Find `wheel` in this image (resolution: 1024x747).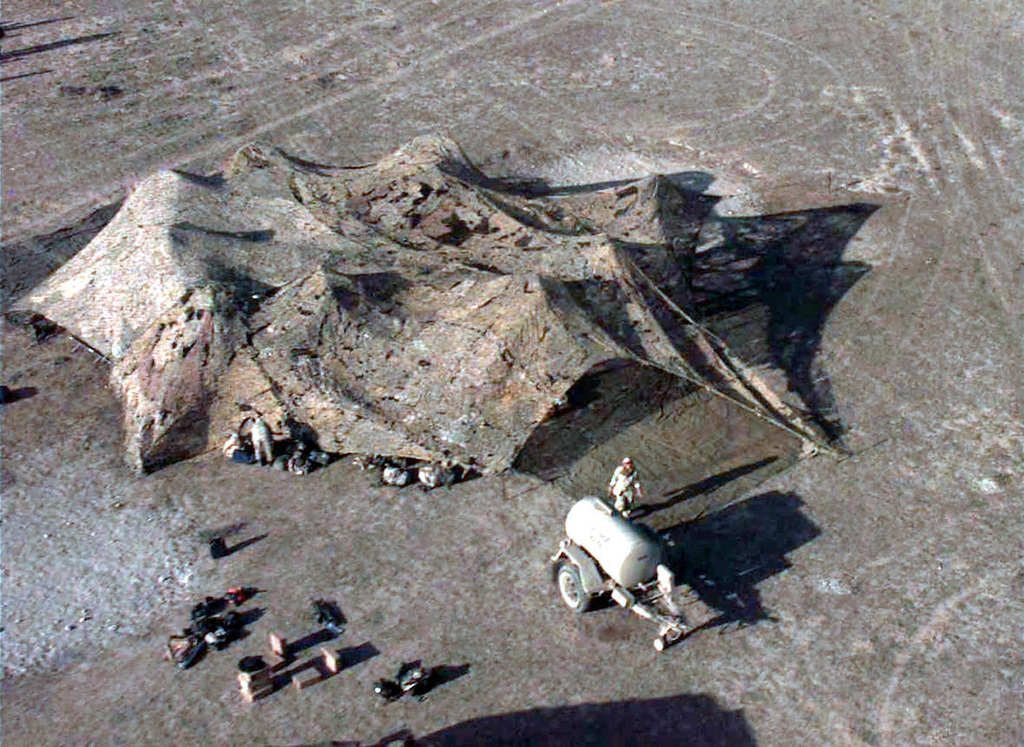
BBox(555, 563, 596, 616).
